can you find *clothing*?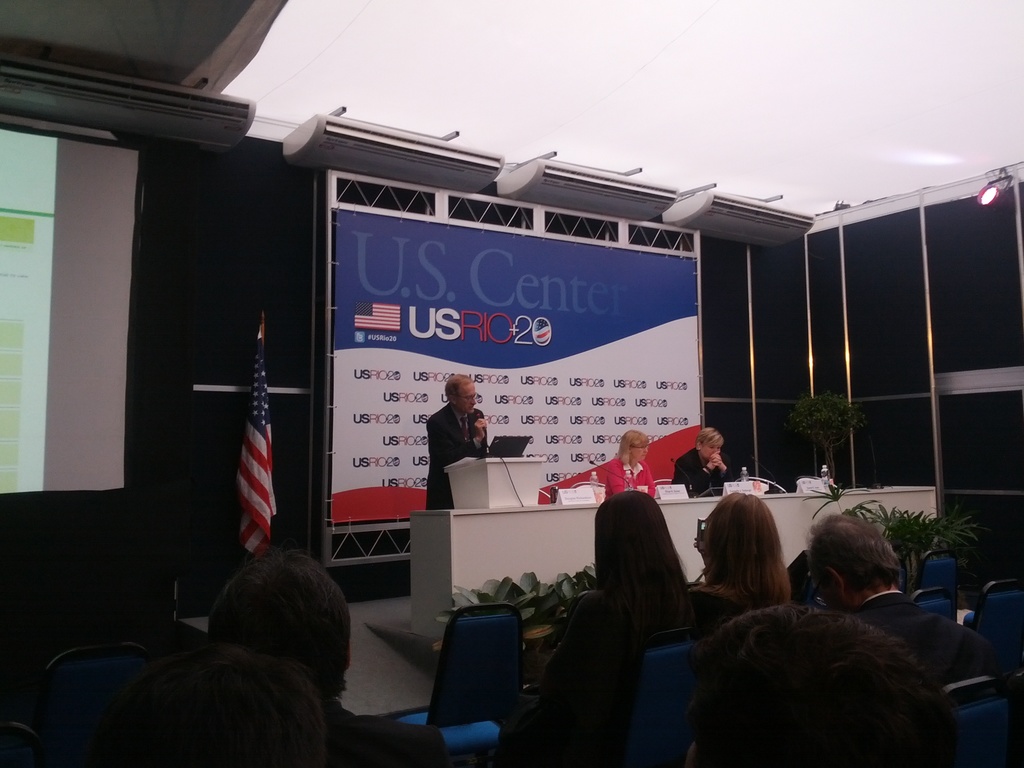
Yes, bounding box: <bbox>606, 461, 659, 494</bbox>.
